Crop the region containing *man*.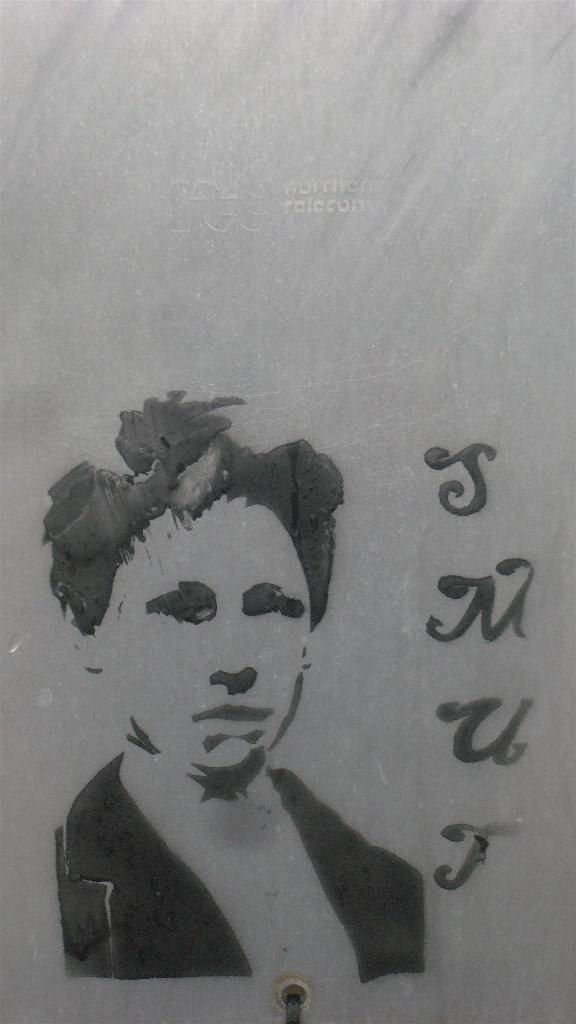
Crop region: (left=50, top=386, right=428, bottom=988).
